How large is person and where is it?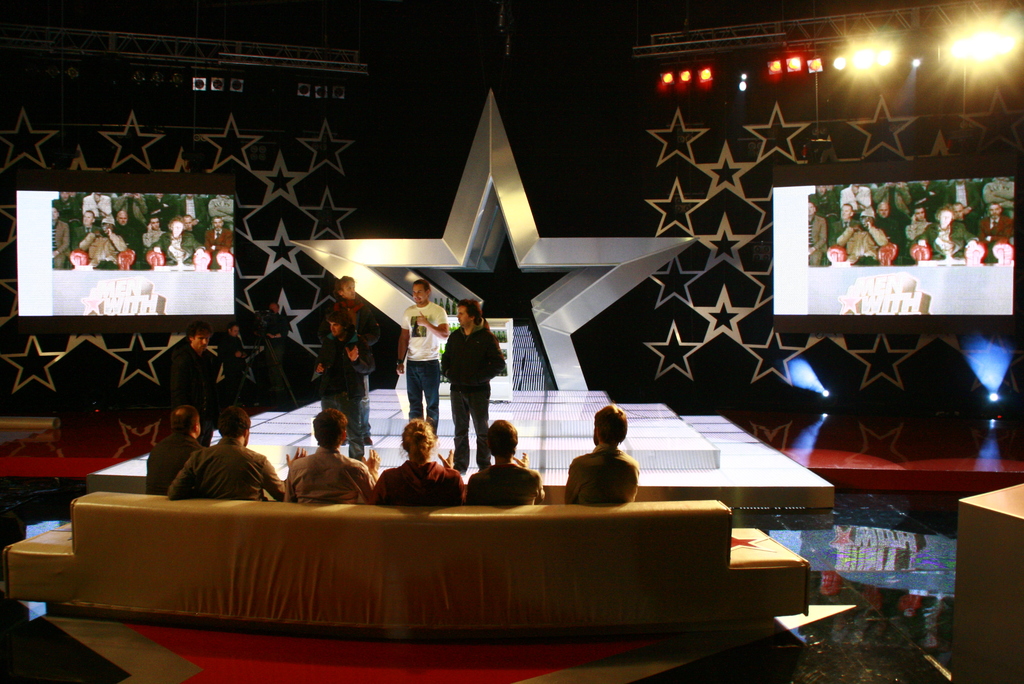
Bounding box: [x1=263, y1=298, x2=291, y2=382].
